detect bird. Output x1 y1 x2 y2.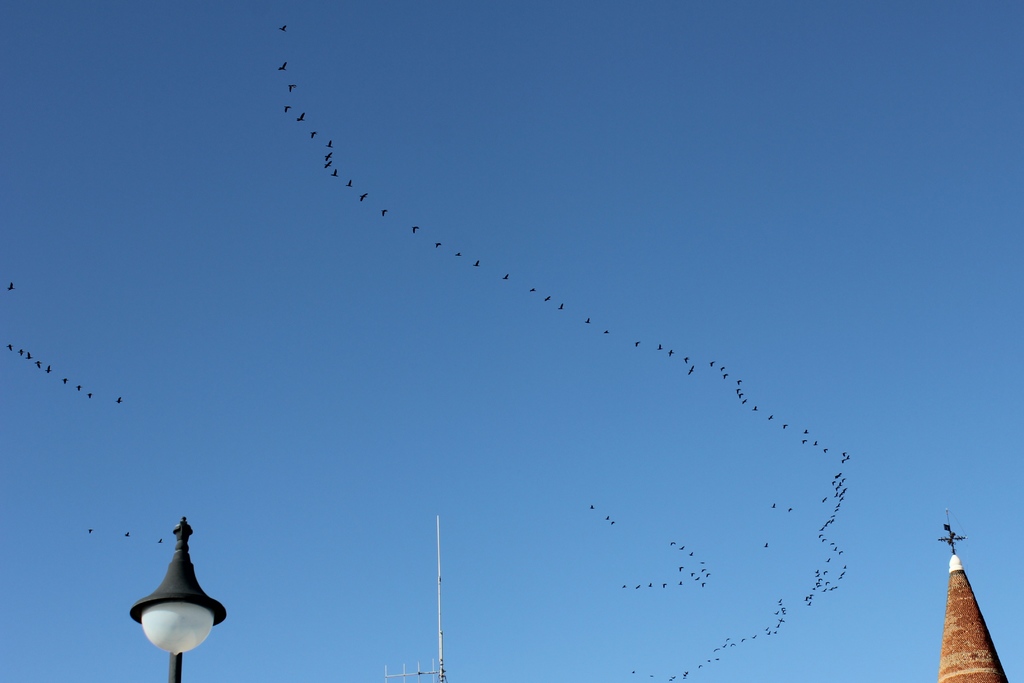
499 270 513 283.
